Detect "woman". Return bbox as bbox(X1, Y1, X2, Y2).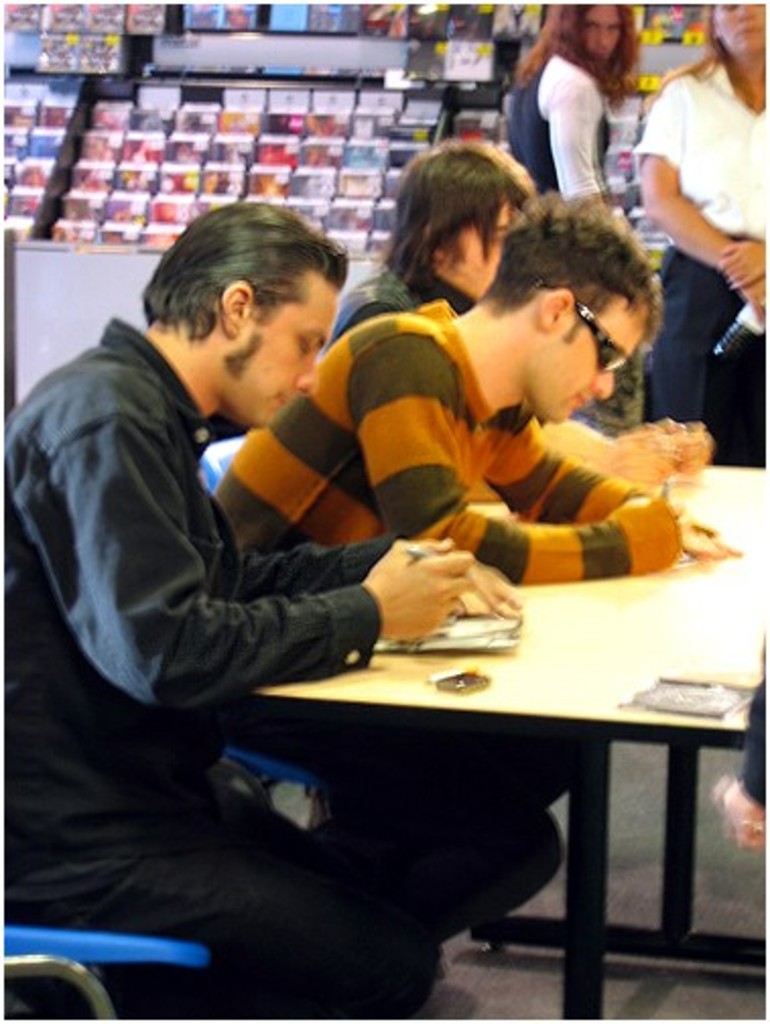
bbox(512, 0, 646, 205).
